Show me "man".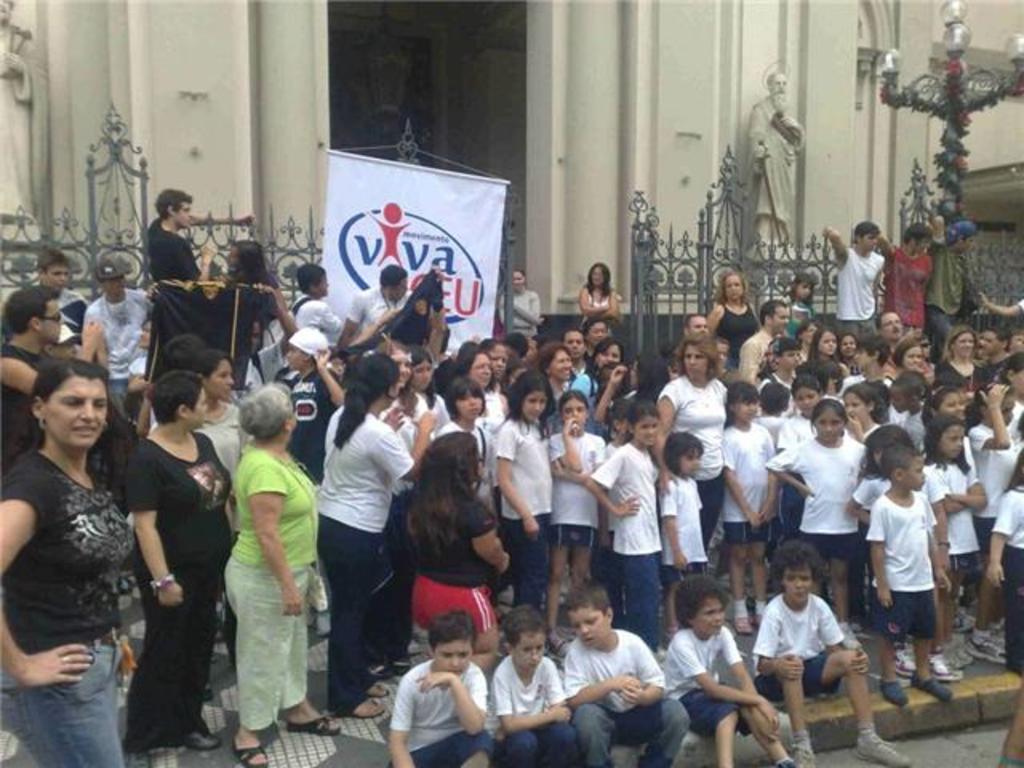
"man" is here: crop(0, 291, 104, 475).
